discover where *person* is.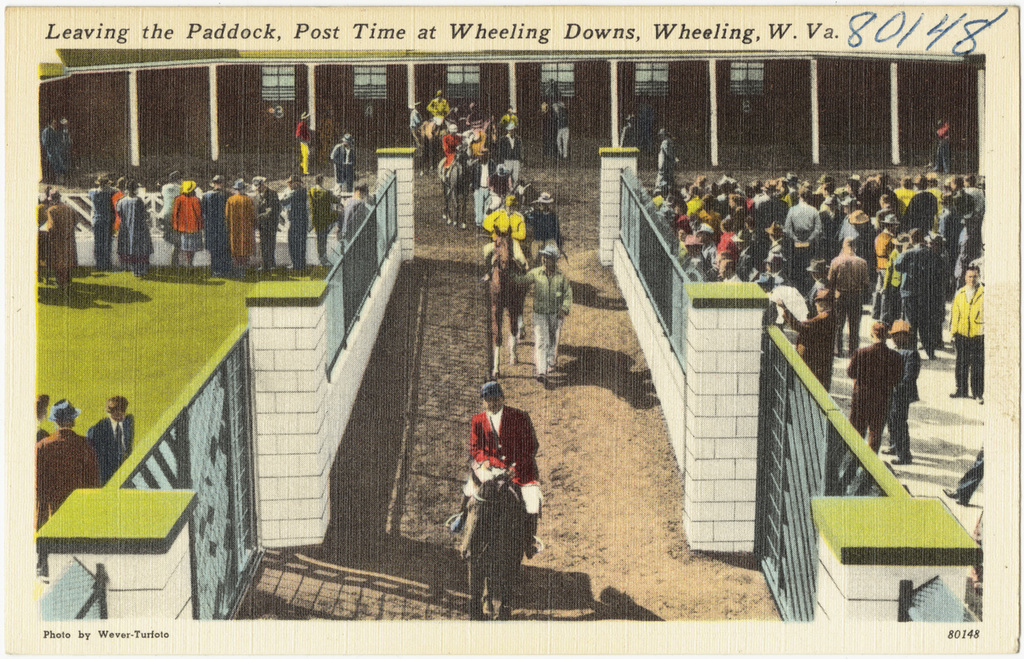
Discovered at left=657, top=124, right=685, bottom=199.
